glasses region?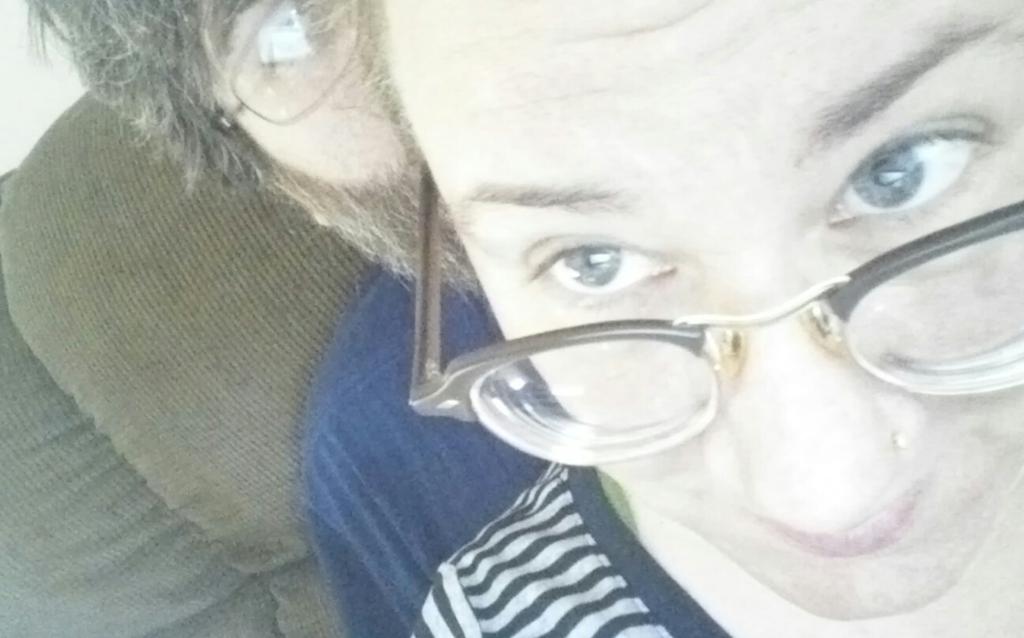
<bbox>215, 0, 365, 132</bbox>
